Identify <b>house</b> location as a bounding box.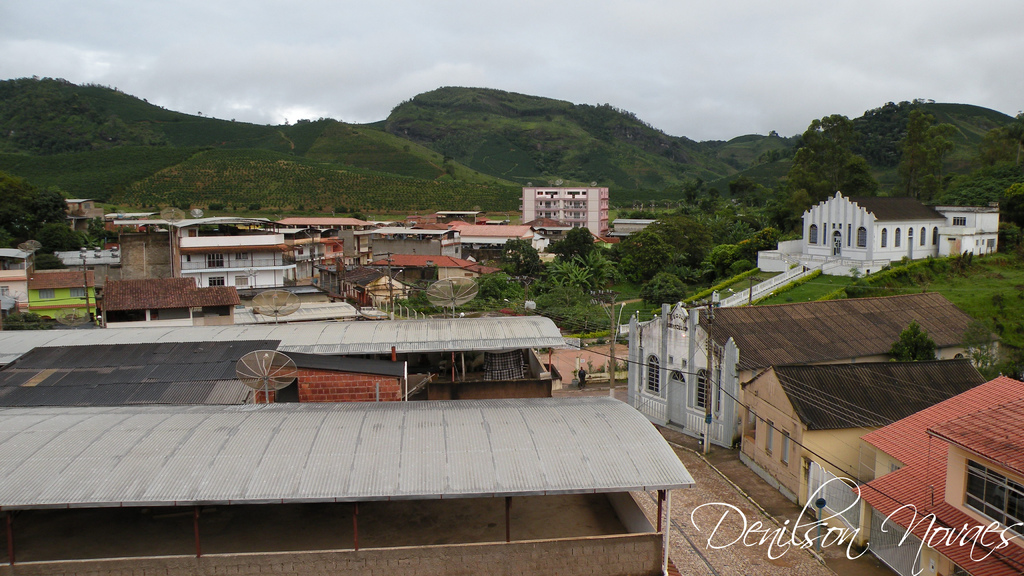
[left=371, top=223, right=463, bottom=261].
